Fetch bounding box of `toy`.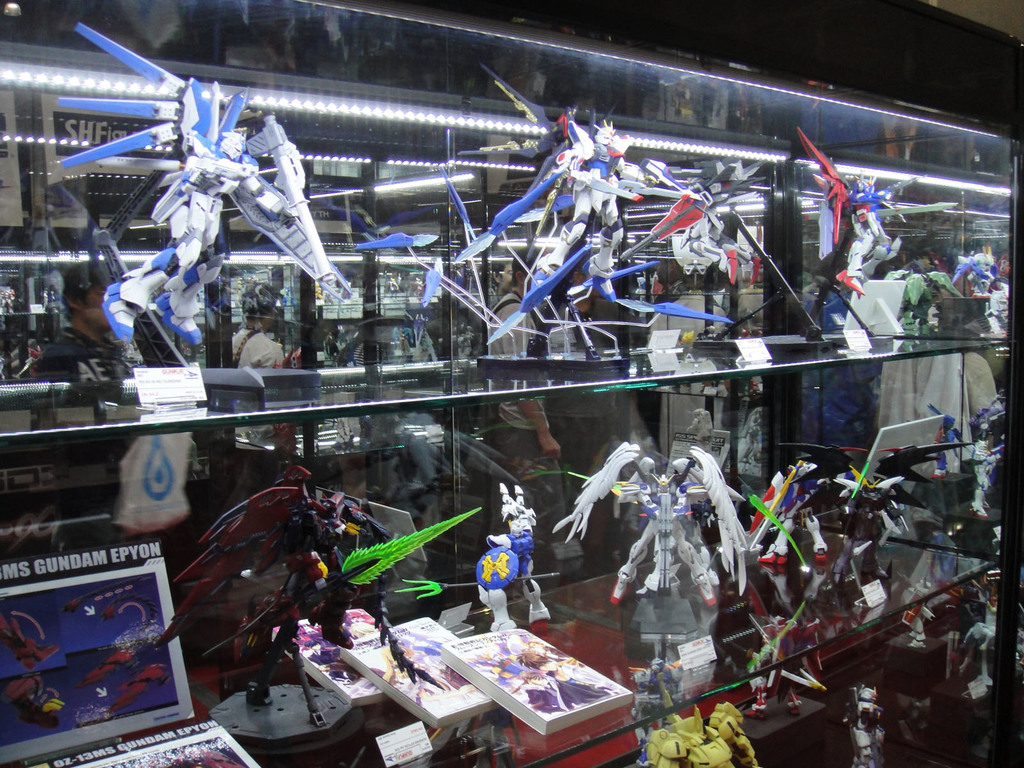
Bbox: [50, 21, 341, 366].
